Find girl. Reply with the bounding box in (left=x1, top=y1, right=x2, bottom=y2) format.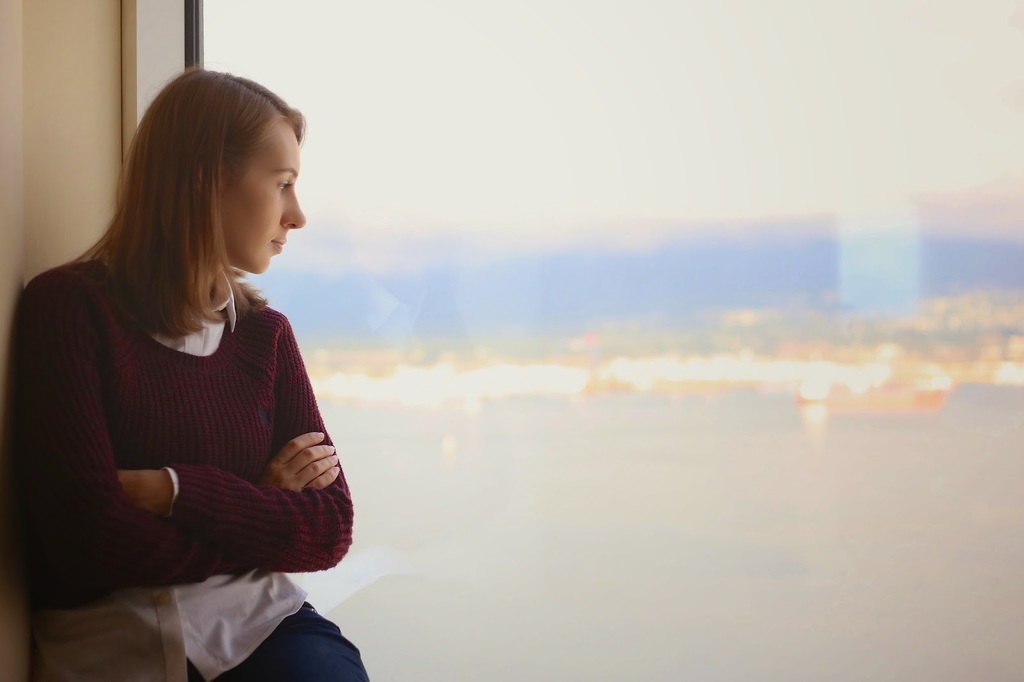
(left=0, top=65, right=380, bottom=681).
